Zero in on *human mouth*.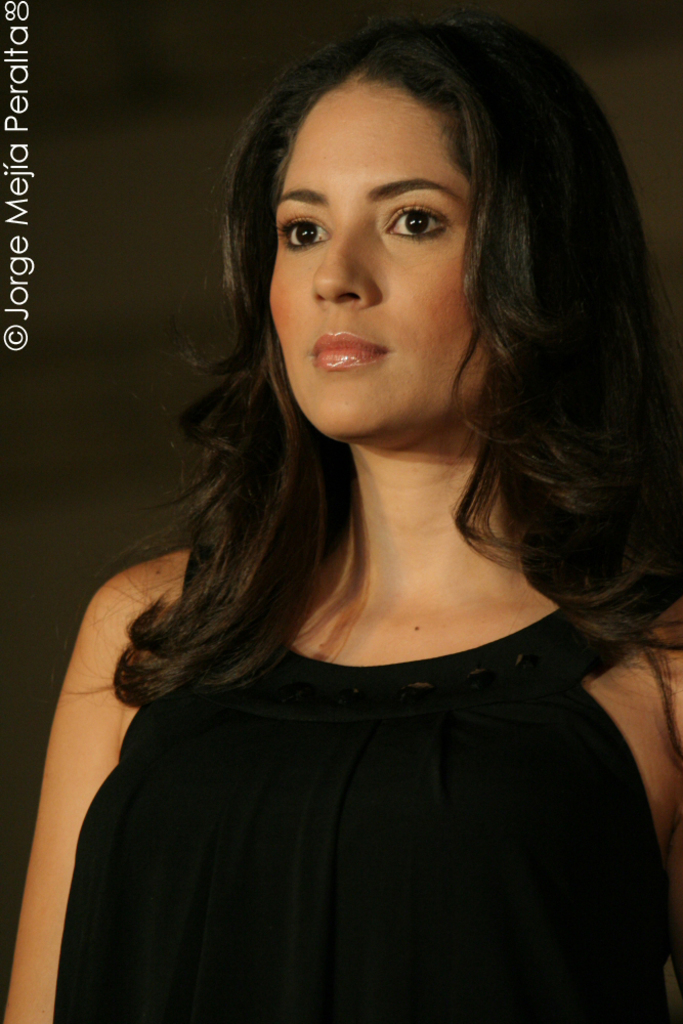
Zeroed in: detection(305, 324, 394, 377).
